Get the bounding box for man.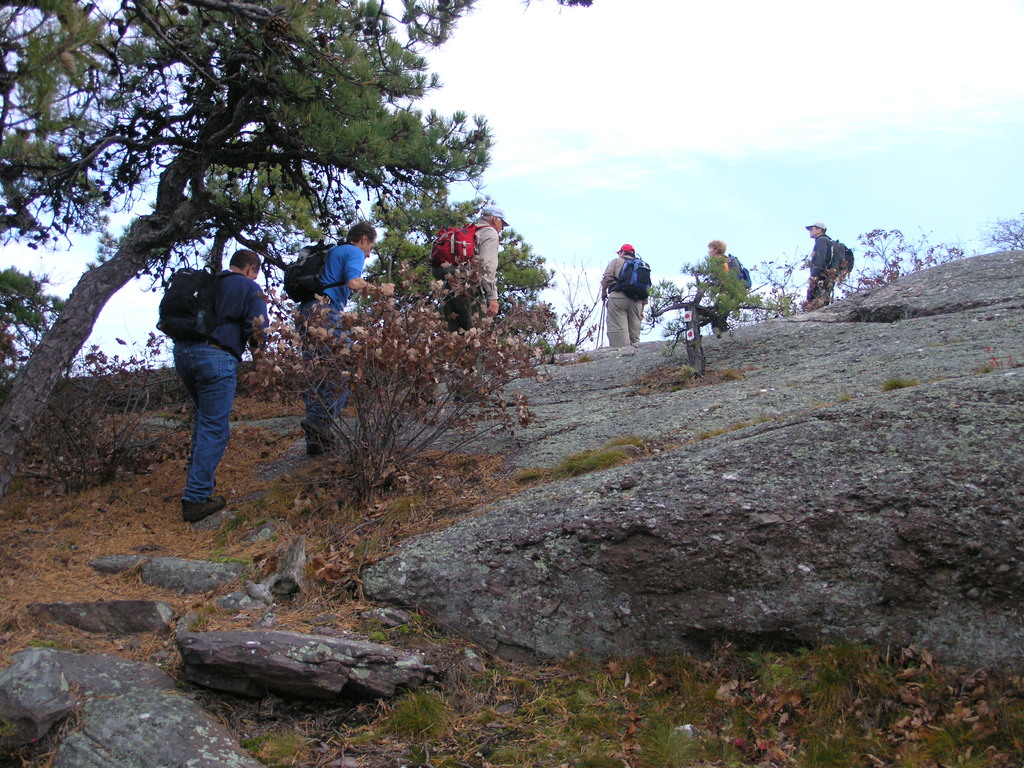
804,222,852,307.
